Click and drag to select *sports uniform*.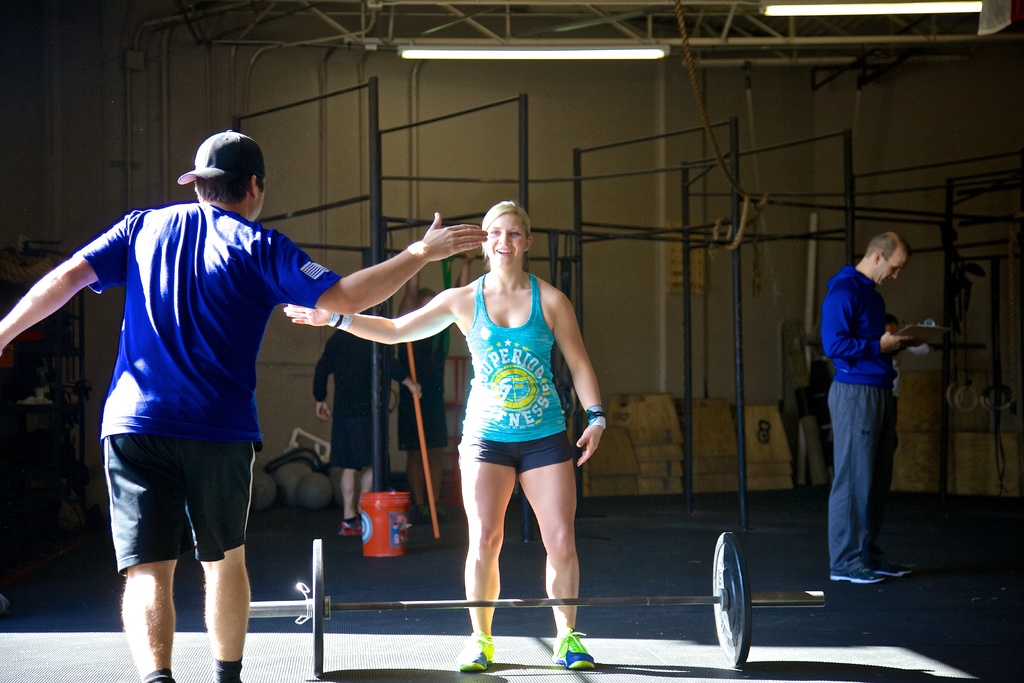
Selection: rect(35, 130, 355, 656).
